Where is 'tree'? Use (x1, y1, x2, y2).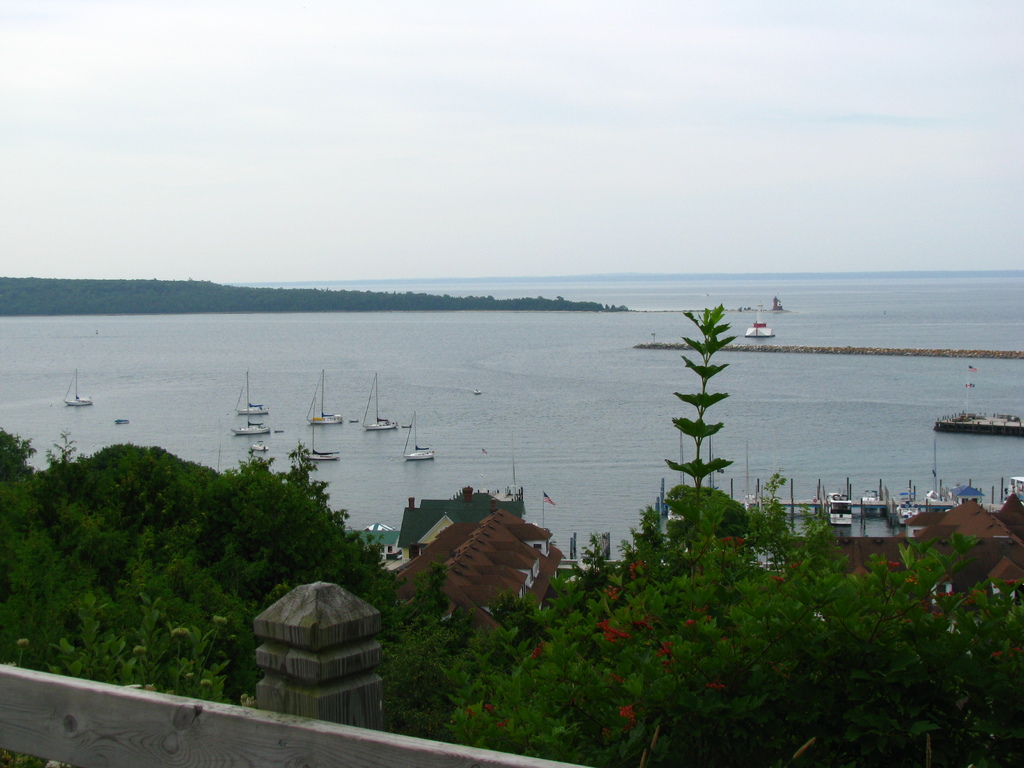
(370, 569, 477, 730).
